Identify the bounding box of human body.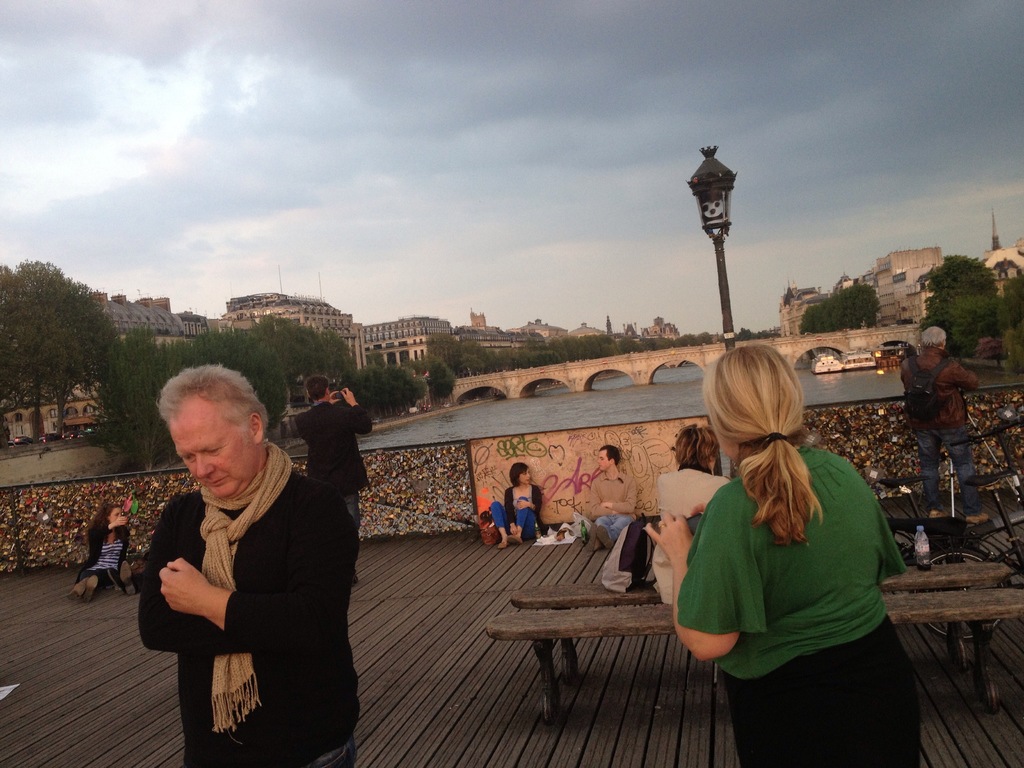
<box>484,458,543,548</box>.
